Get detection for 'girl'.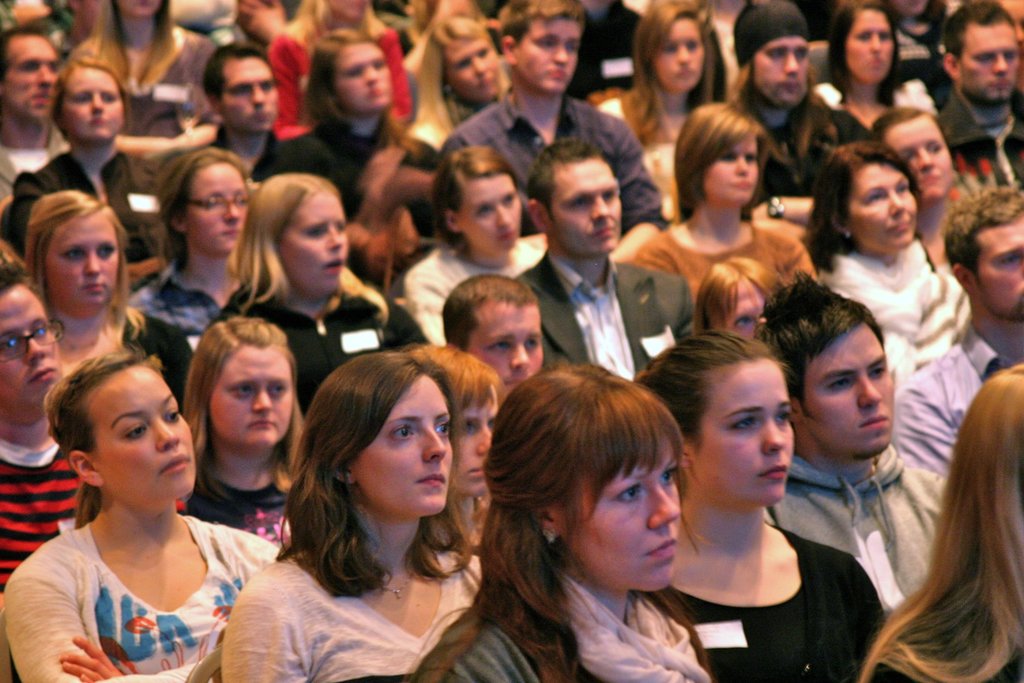
Detection: 859,356,1023,682.
